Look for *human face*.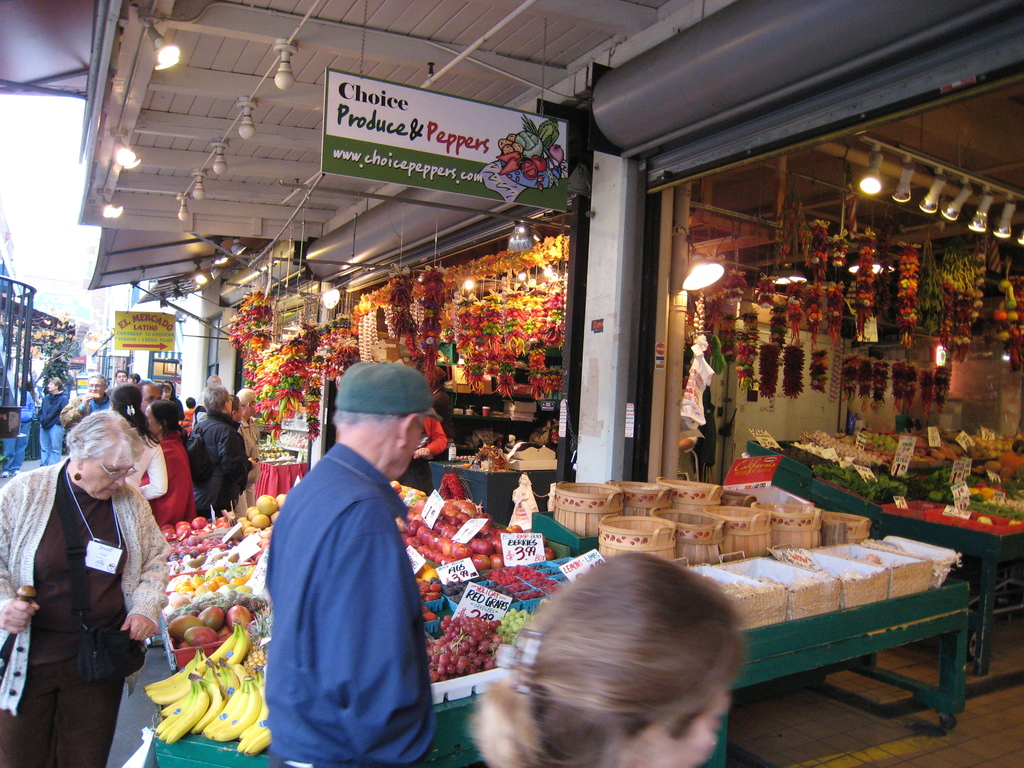
Found: 140, 385, 160, 408.
